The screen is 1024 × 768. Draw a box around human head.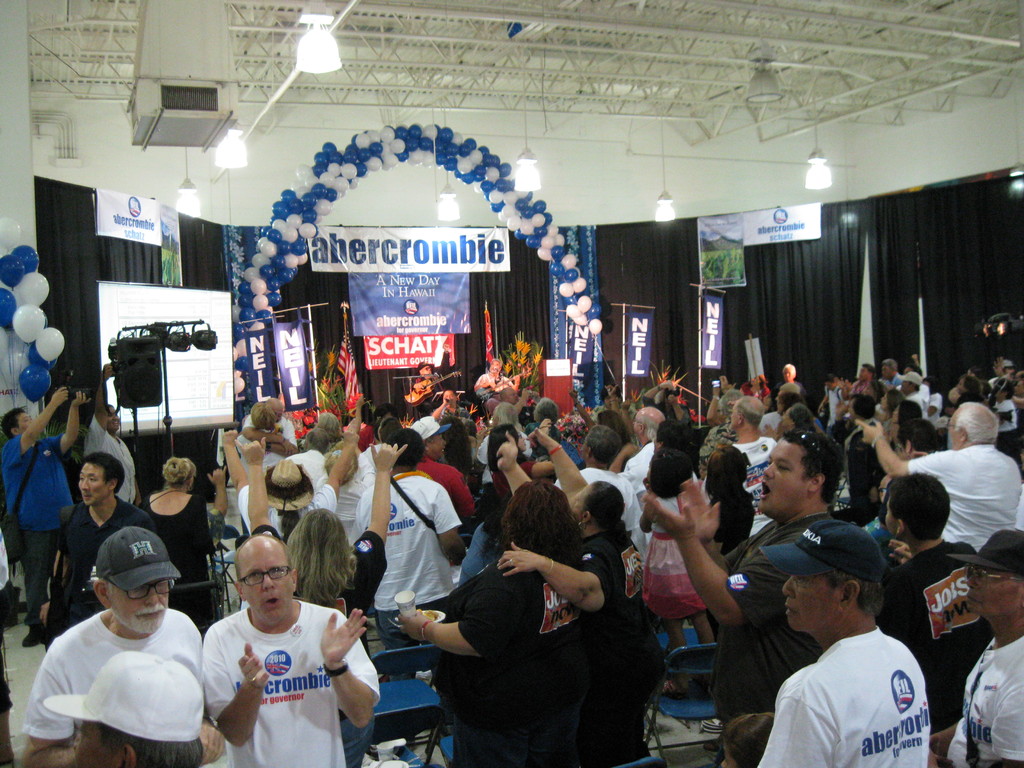
[x1=382, y1=428, x2=424, y2=465].
